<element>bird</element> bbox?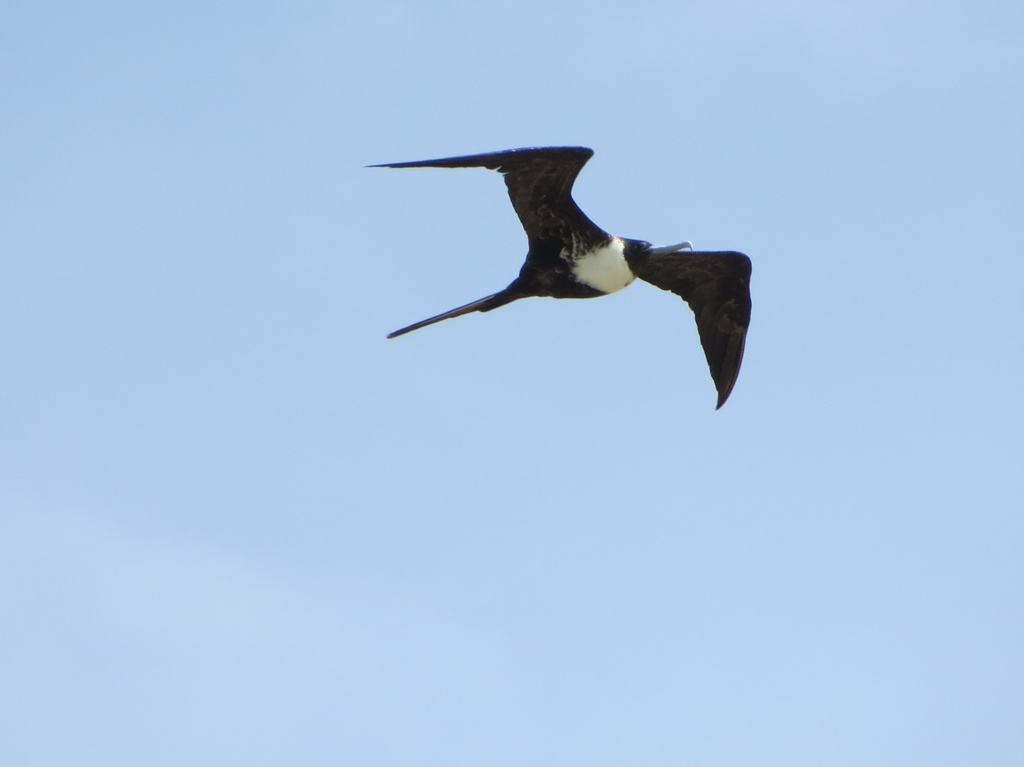
<region>360, 138, 772, 423</region>
